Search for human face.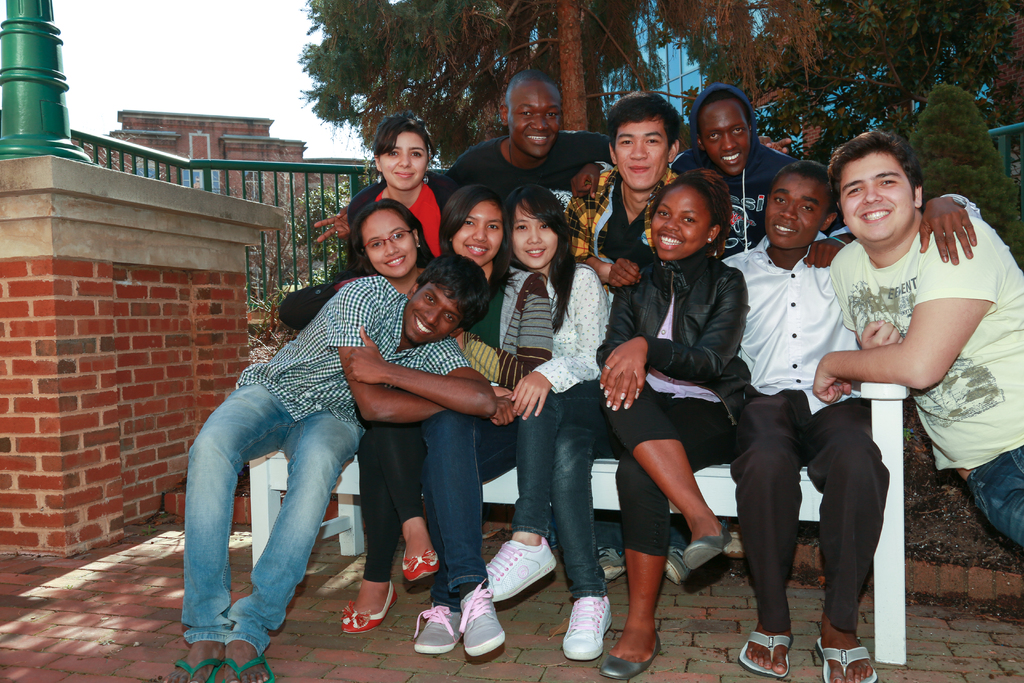
Found at left=360, top=210, right=418, bottom=276.
